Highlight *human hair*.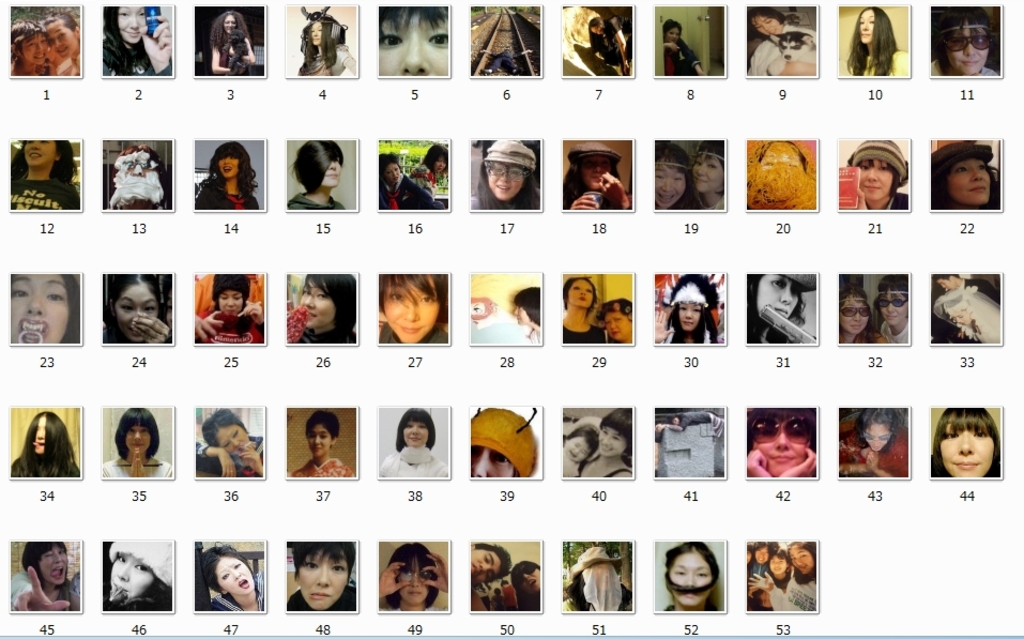
Highlighted region: [945,293,979,333].
